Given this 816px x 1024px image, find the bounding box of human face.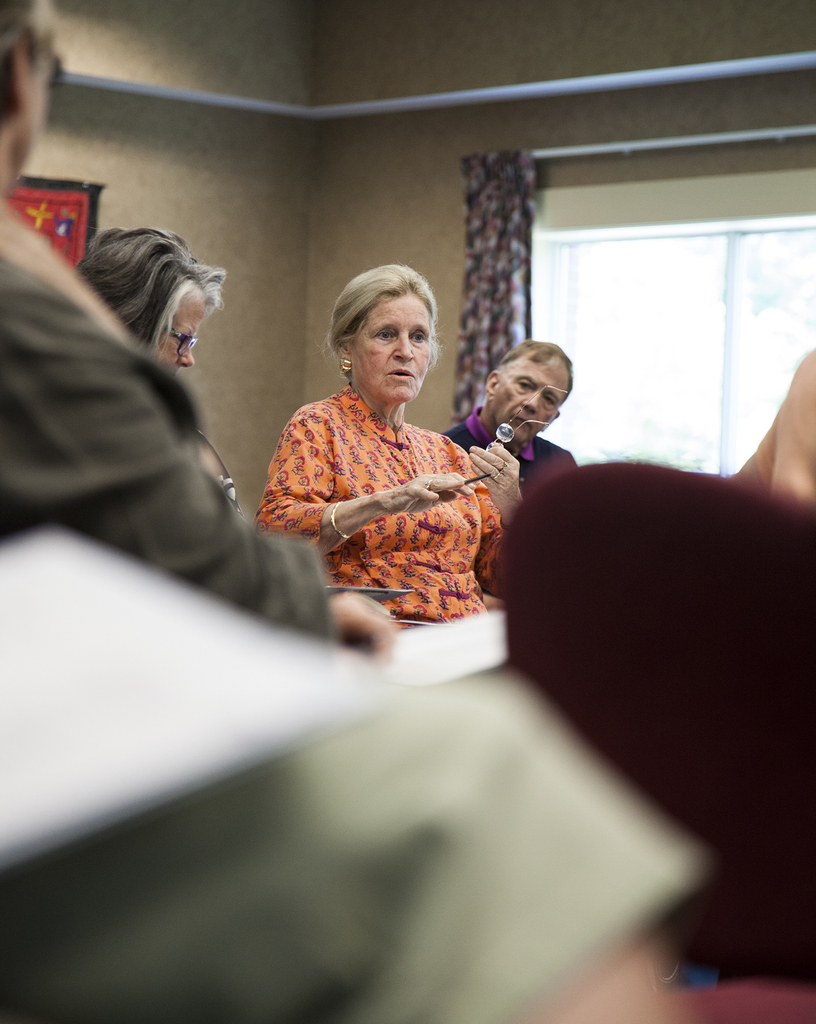
crop(493, 360, 568, 435).
